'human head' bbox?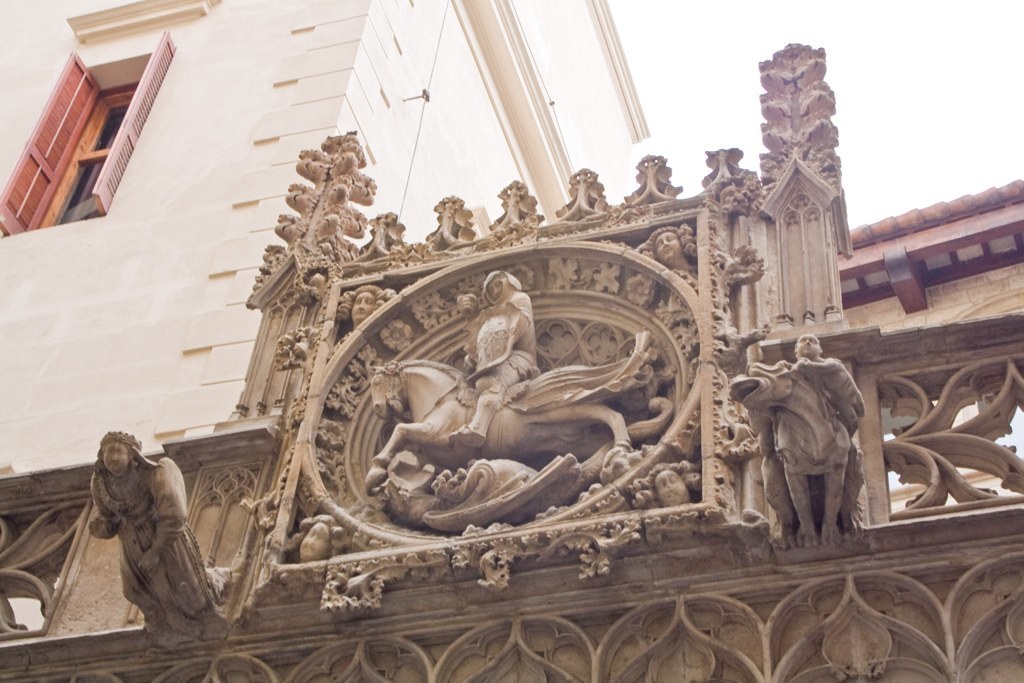
(left=485, top=266, right=522, bottom=303)
